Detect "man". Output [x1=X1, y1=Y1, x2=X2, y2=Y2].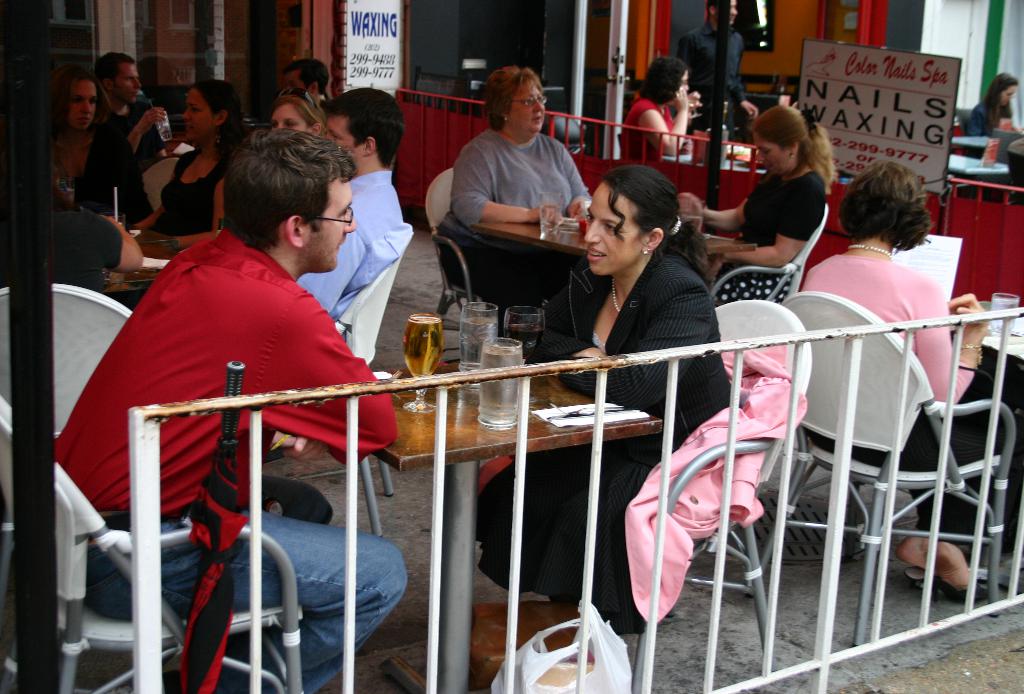
[x1=287, y1=90, x2=408, y2=327].
